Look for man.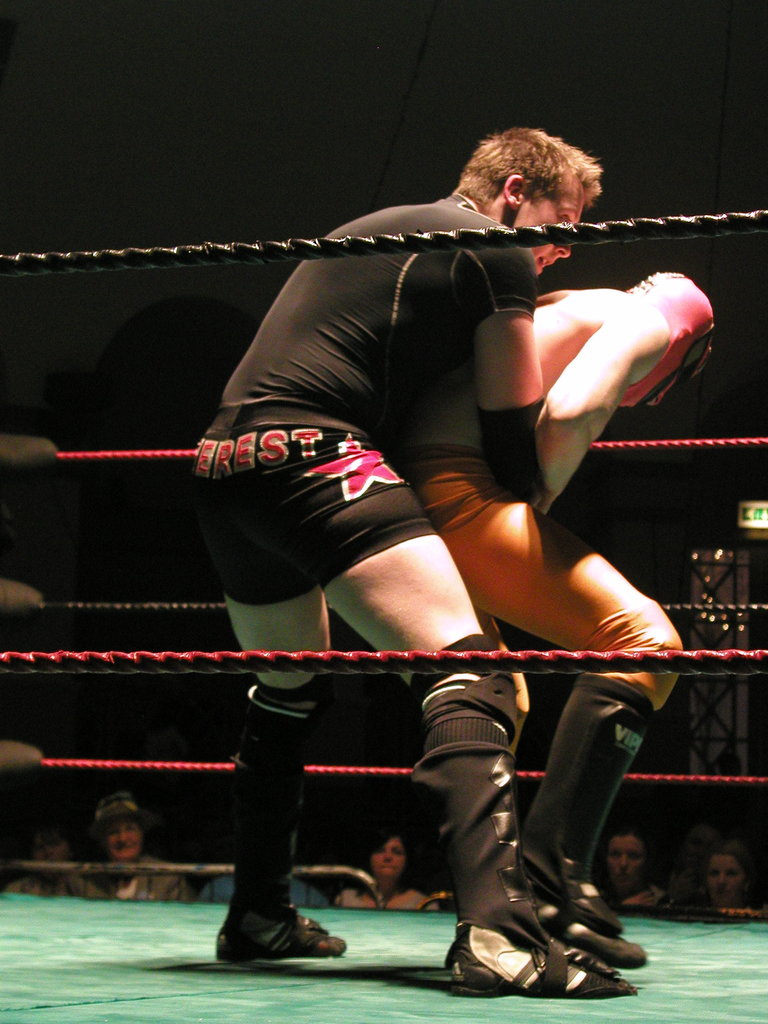
Found: select_region(56, 780, 182, 902).
